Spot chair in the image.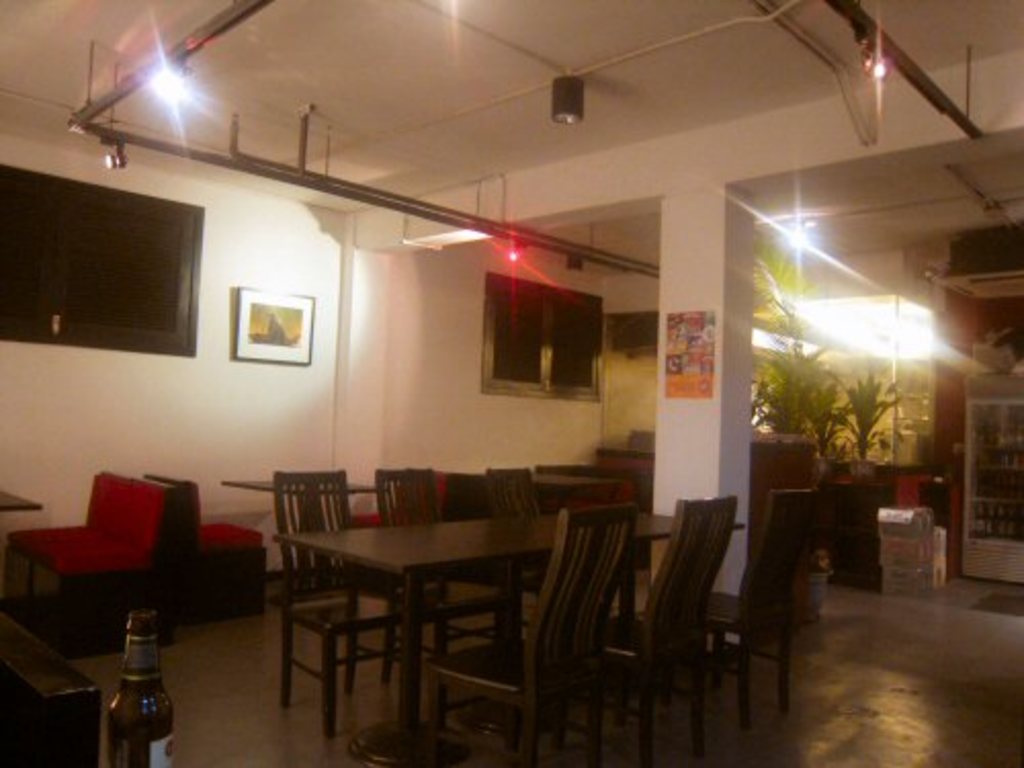
chair found at box=[489, 463, 588, 653].
